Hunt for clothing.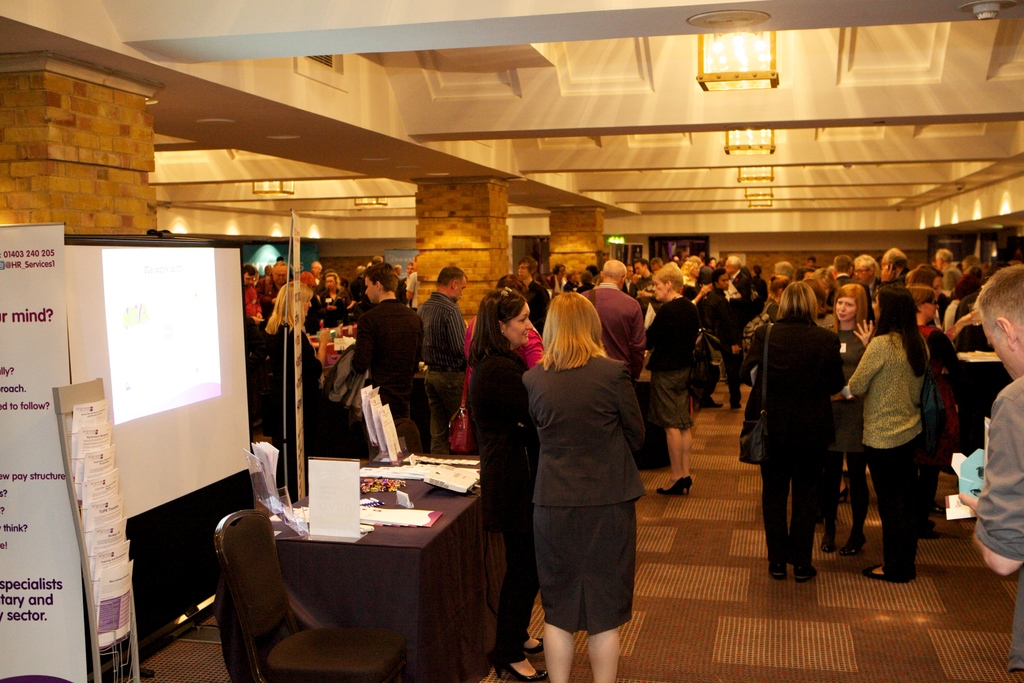
Hunted down at {"left": 303, "top": 284, "right": 343, "bottom": 331}.
